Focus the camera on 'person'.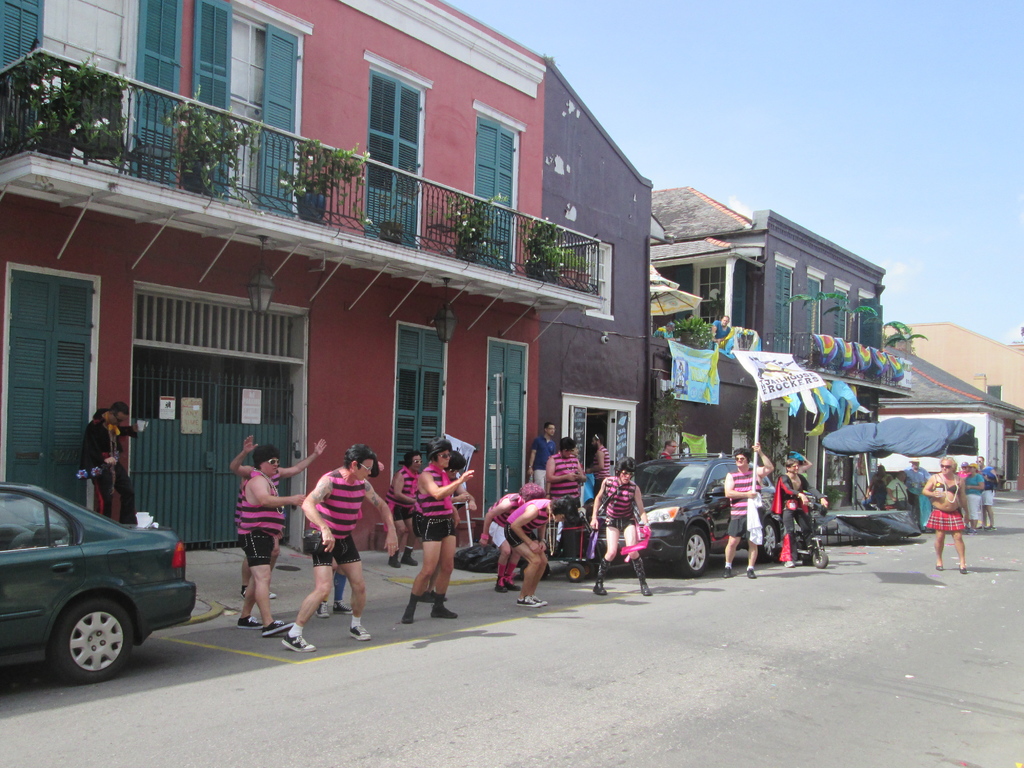
Focus region: bbox=[276, 441, 397, 647].
